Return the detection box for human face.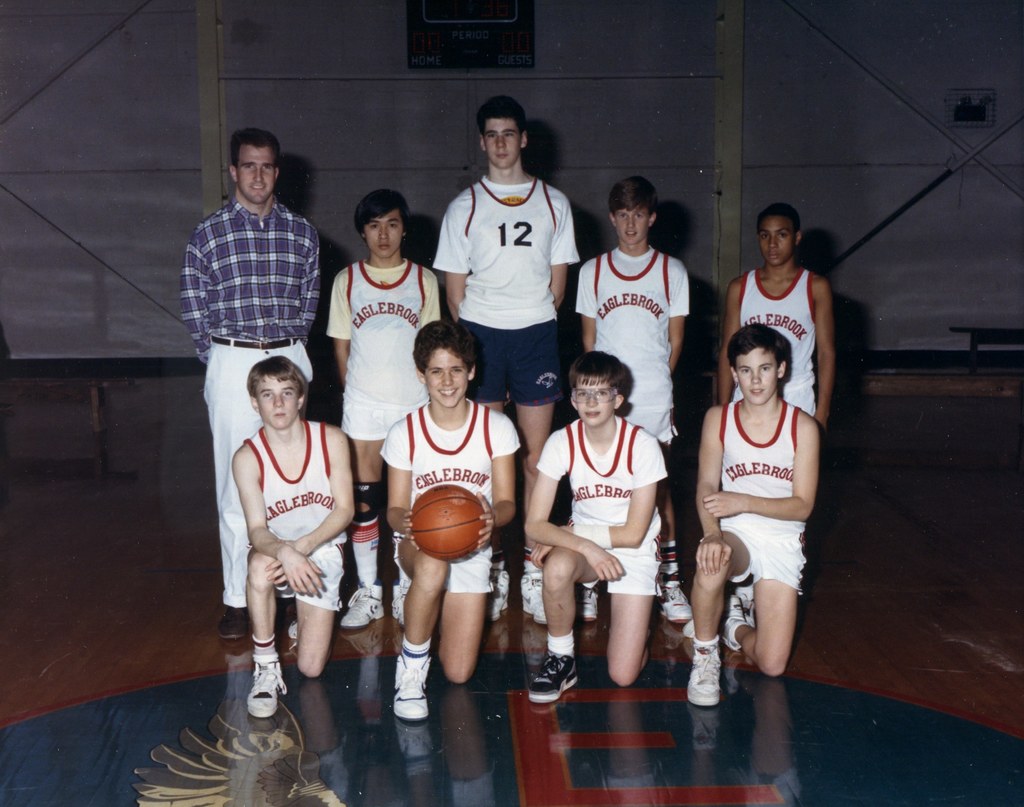
bbox=(618, 206, 651, 247).
